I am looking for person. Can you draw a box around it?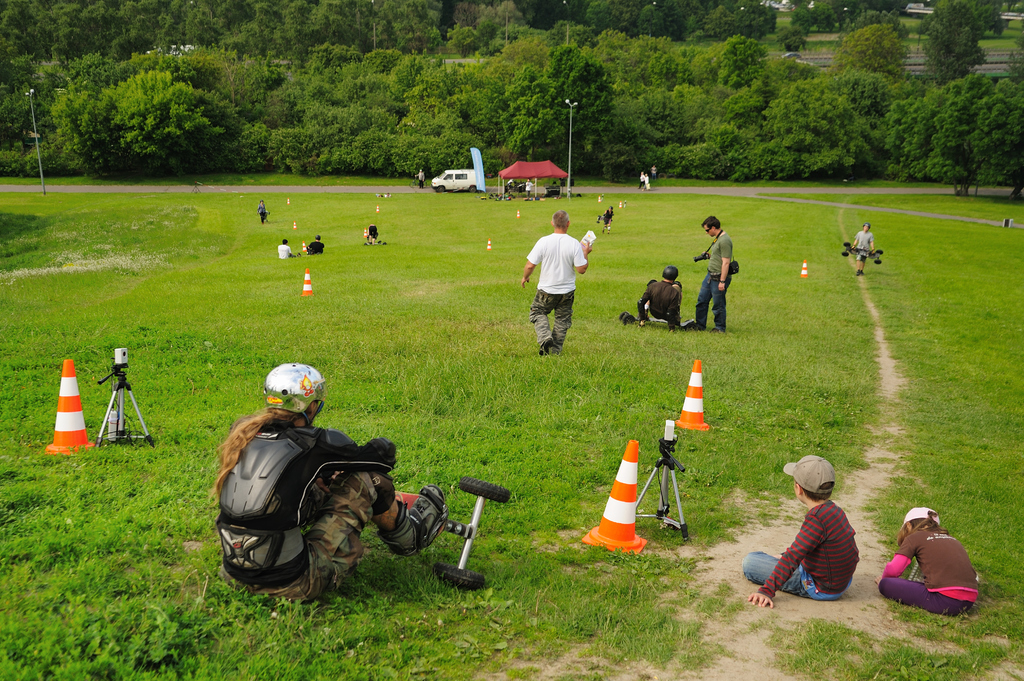
Sure, the bounding box is <box>257,193,274,225</box>.
